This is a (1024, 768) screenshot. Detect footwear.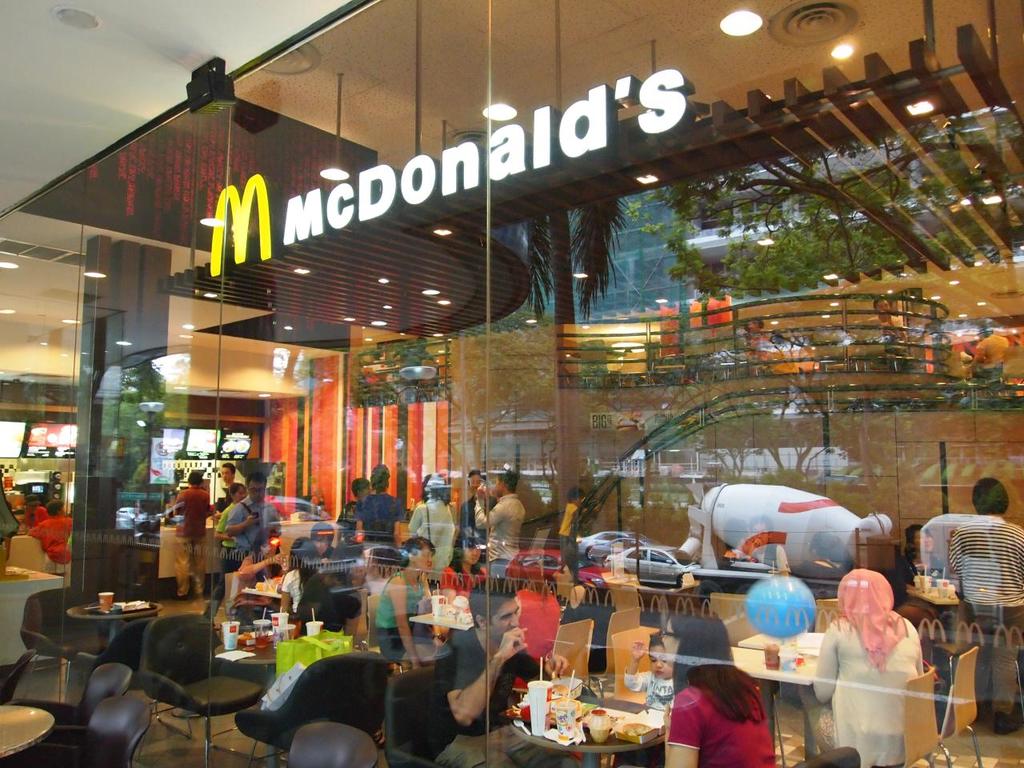
(994,704,1023,736).
